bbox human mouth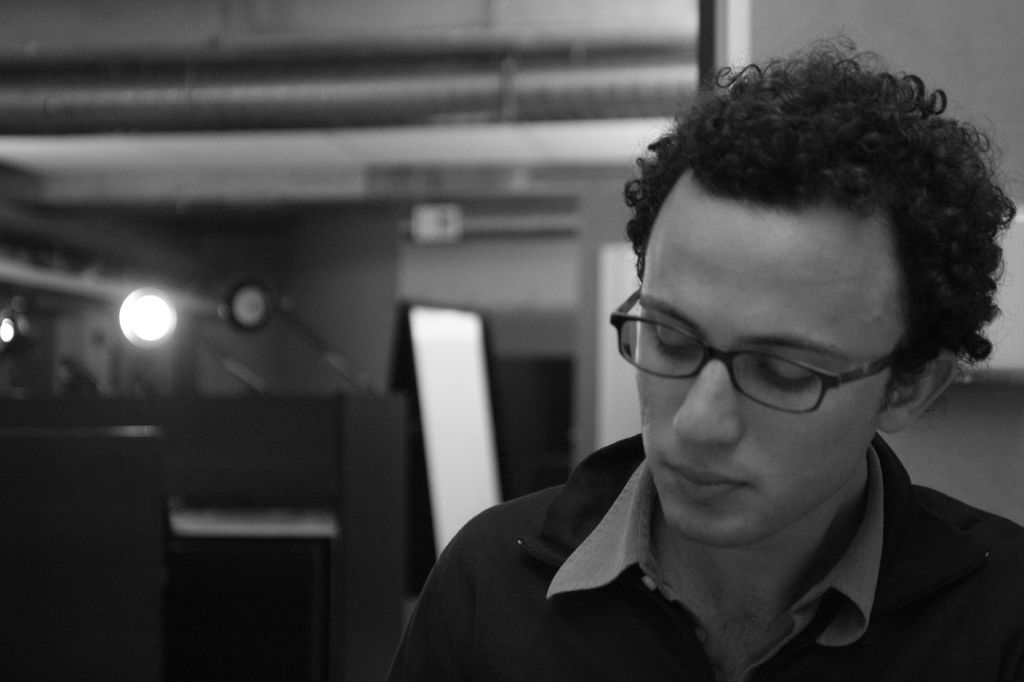
{"x1": 657, "y1": 453, "x2": 749, "y2": 509}
